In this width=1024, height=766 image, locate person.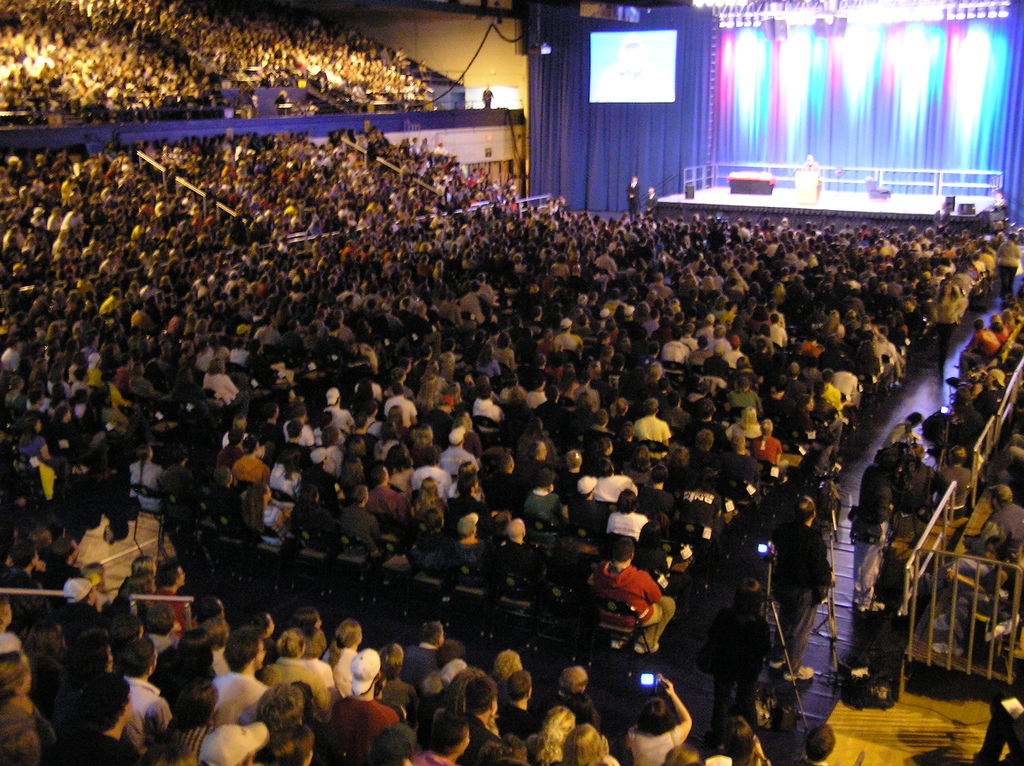
Bounding box: pyautogui.locateOnScreen(328, 391, 356, 429).
